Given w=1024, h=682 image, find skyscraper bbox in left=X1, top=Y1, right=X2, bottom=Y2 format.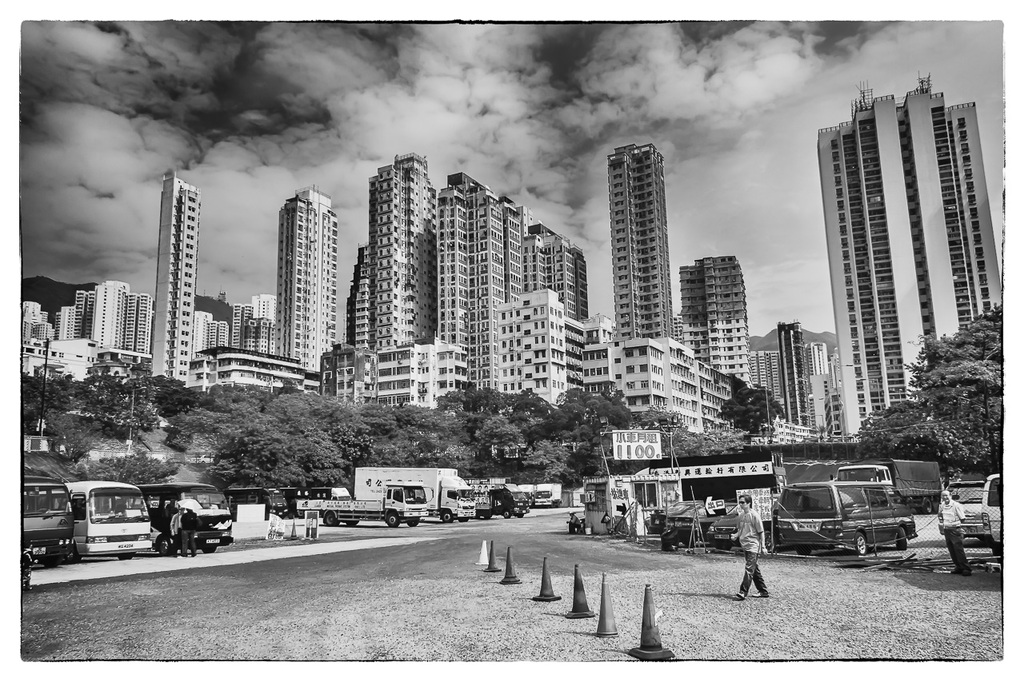
left=798, top=73, right=1006, bottom=437.
